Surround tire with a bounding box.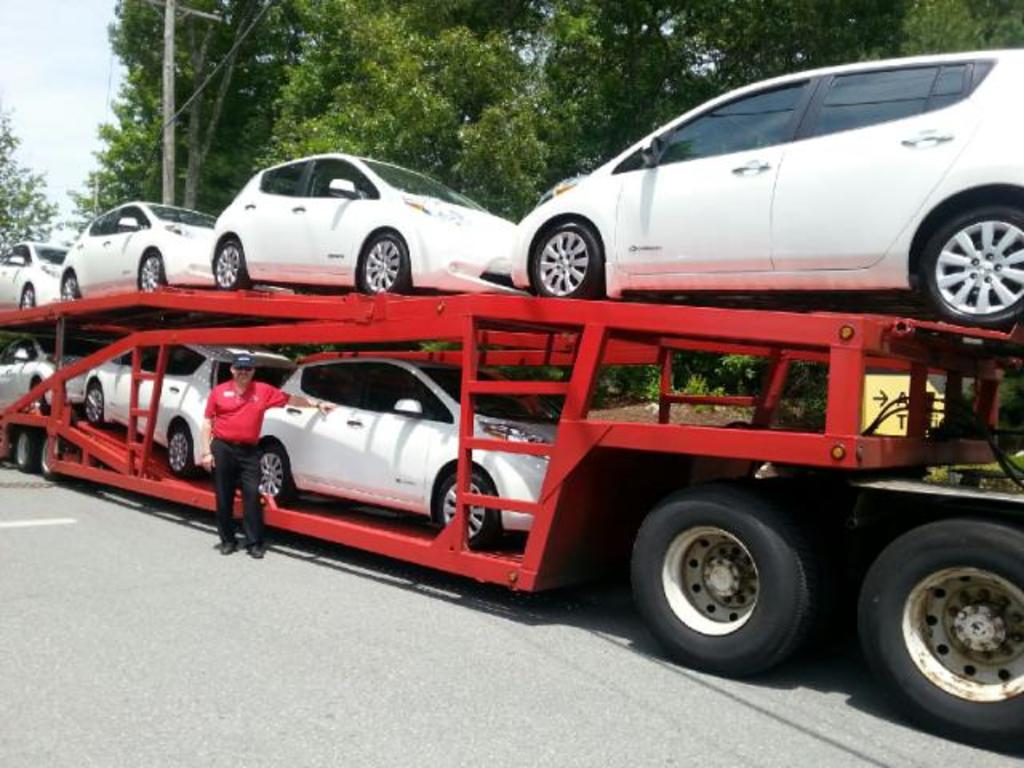
bbox=(61, 274, 83, 301).
